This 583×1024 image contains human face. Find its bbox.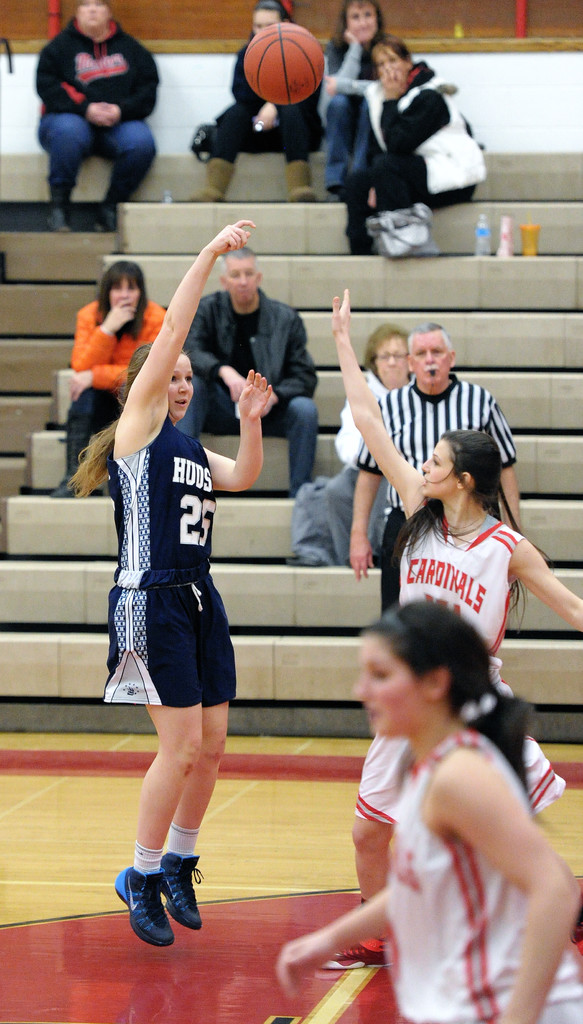
select_region(255, 6, 278, 34).
